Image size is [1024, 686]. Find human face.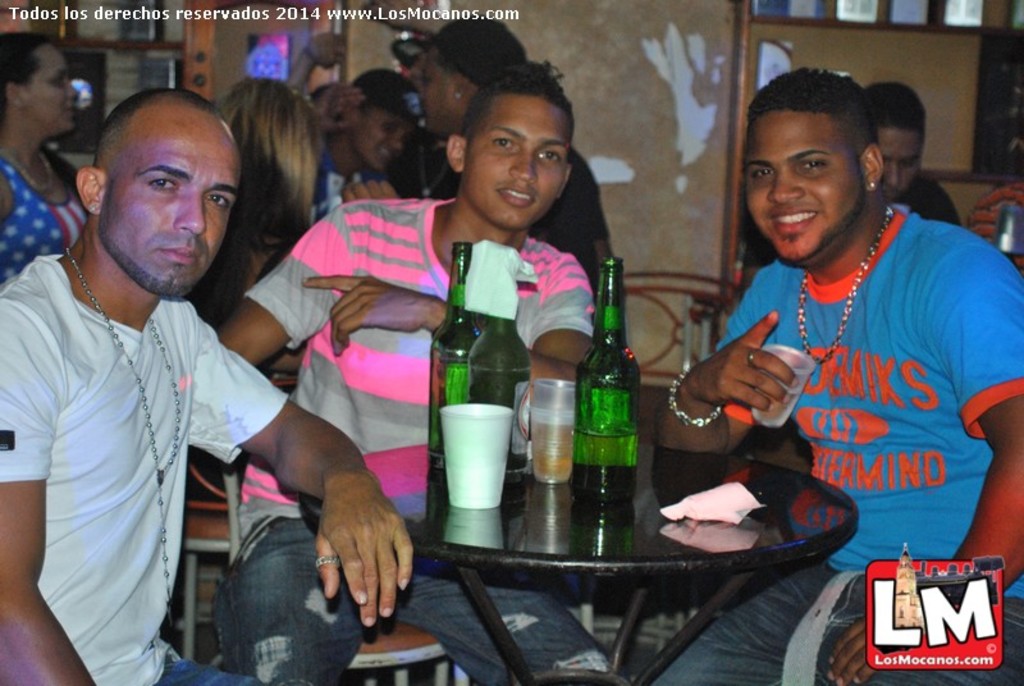
357/101/415/170.
